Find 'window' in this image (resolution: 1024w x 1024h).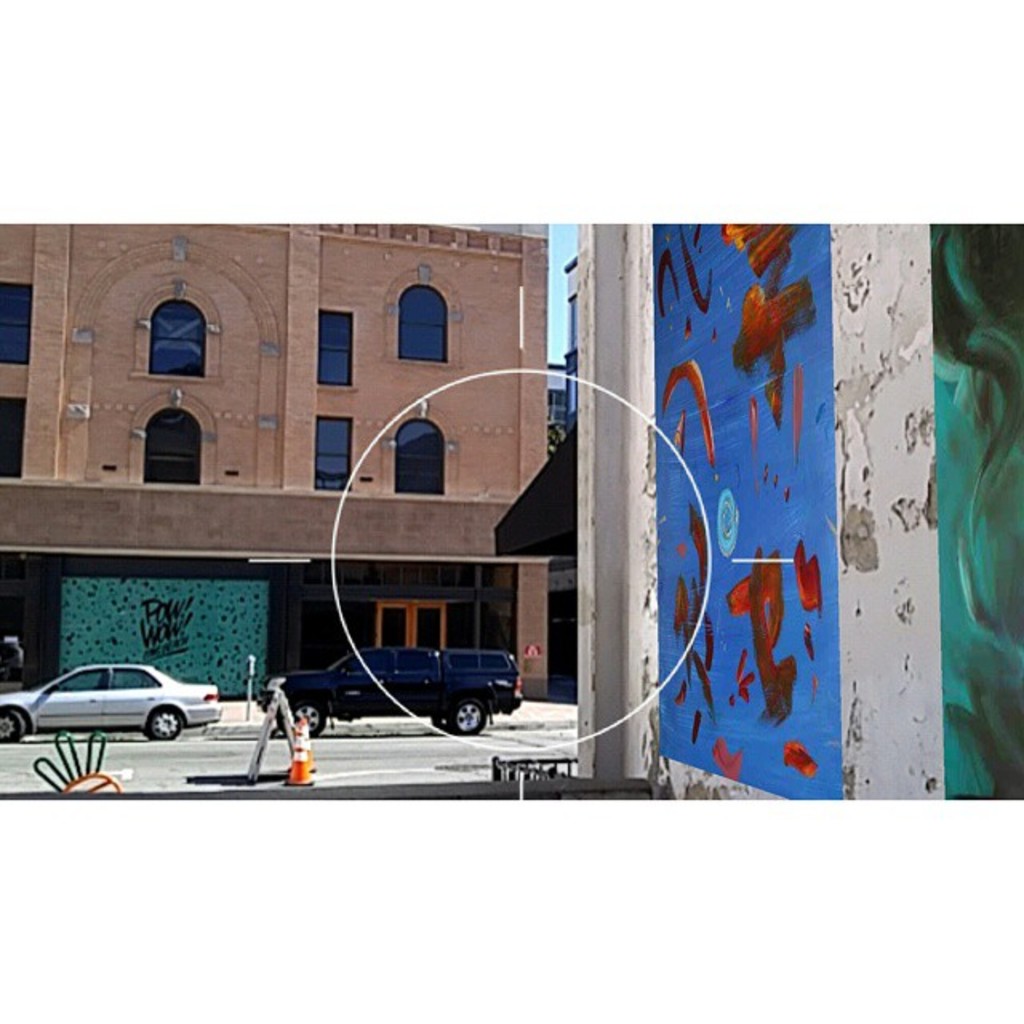
crop(149, 298, 214, 378).
